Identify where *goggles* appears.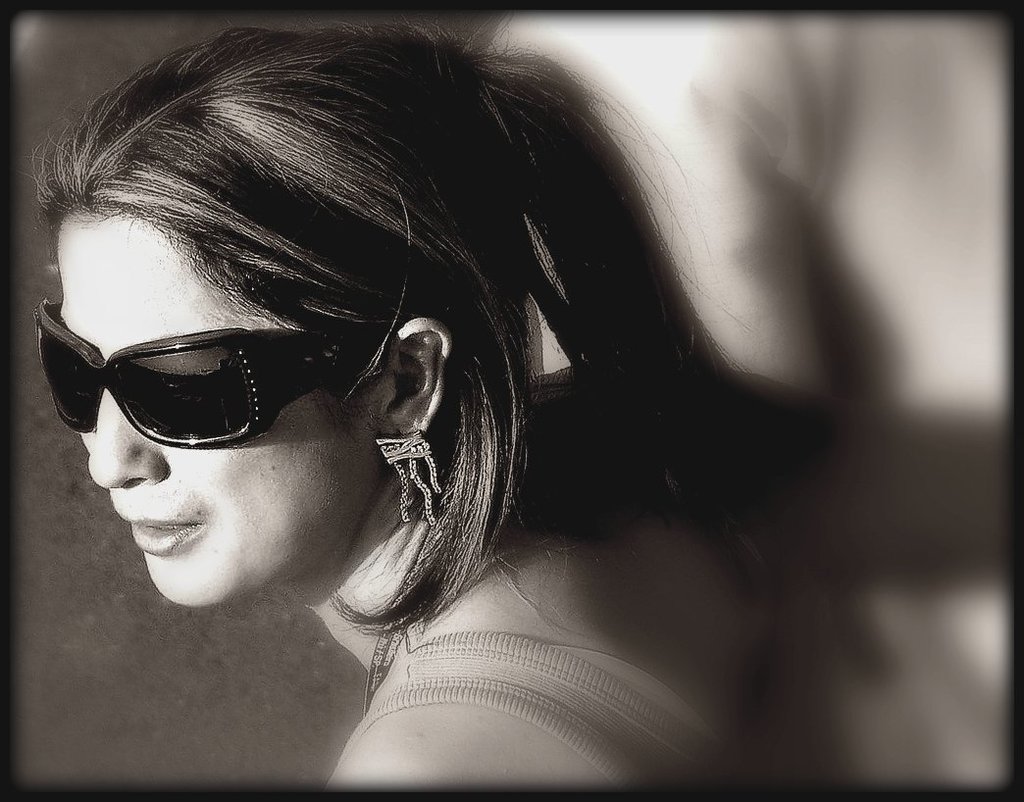
Appears at (32, 300, 365, 456).
